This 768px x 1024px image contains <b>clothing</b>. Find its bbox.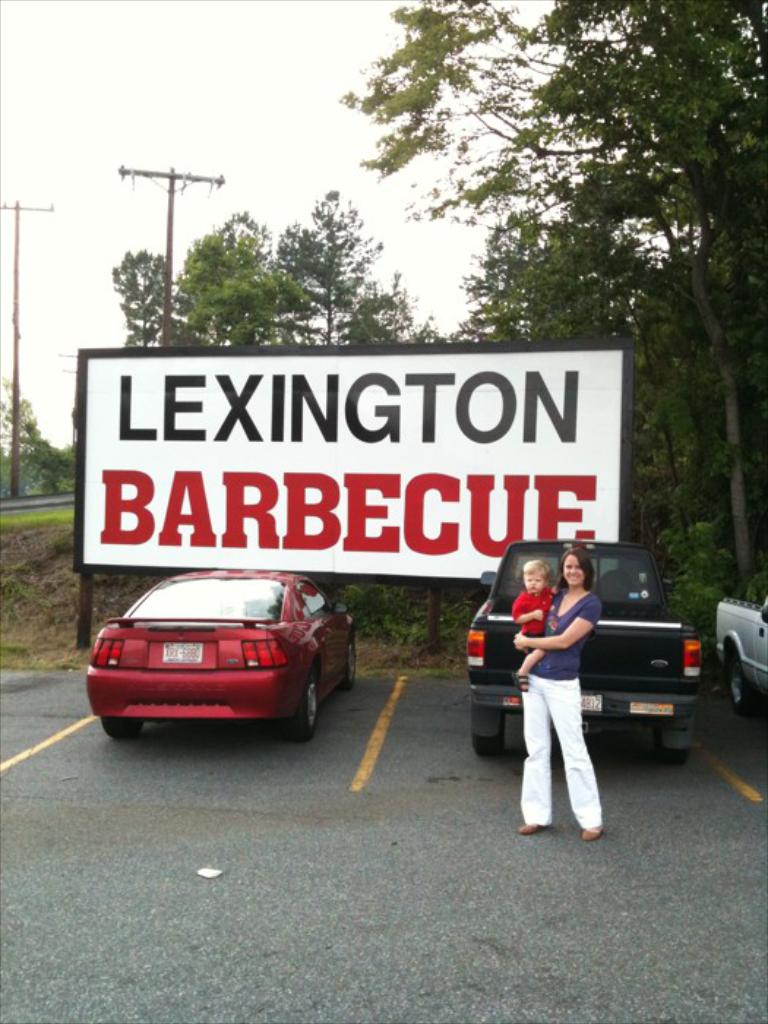
(left=522, top=587, right=603, bottom=827).
